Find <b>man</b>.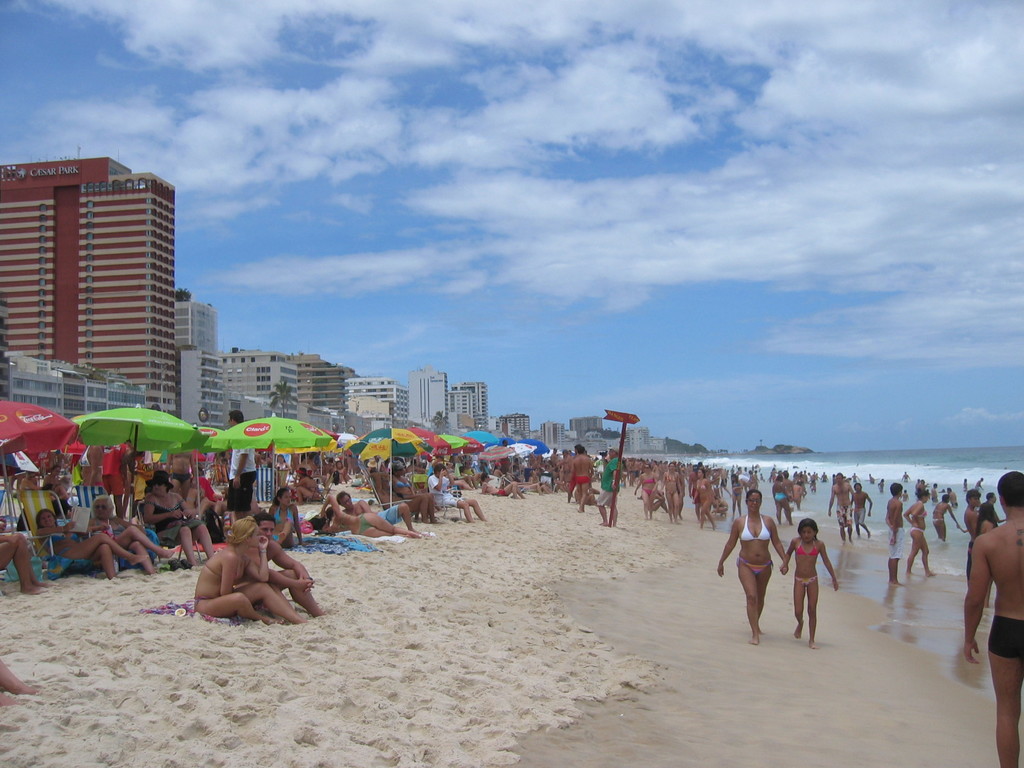
bbox=(332, 461, 354, 481).
